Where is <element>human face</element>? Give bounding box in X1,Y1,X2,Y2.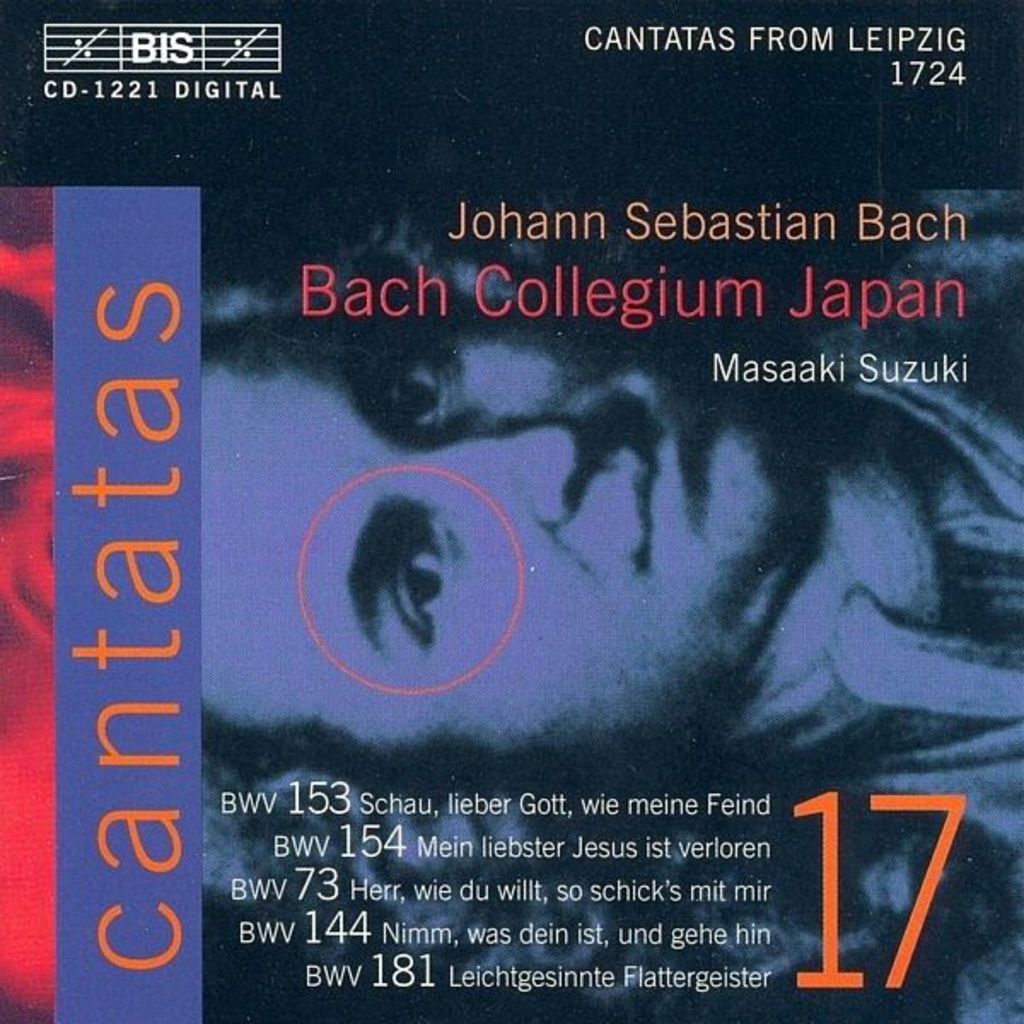
200,273,785,730.
